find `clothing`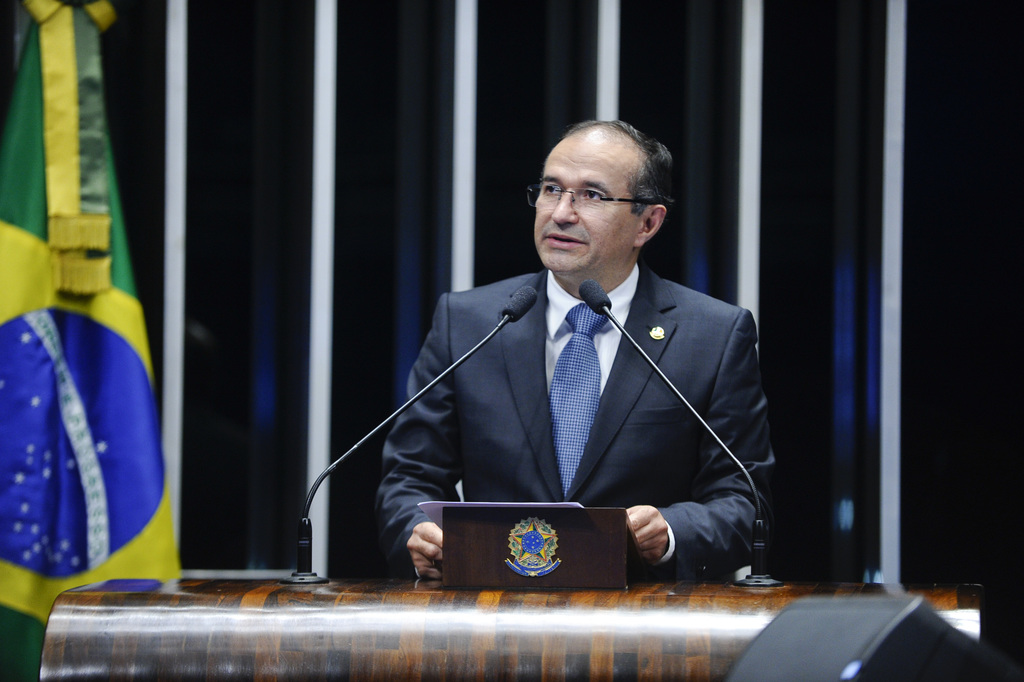
[left=355, top=225, right=760, bottom=603]
